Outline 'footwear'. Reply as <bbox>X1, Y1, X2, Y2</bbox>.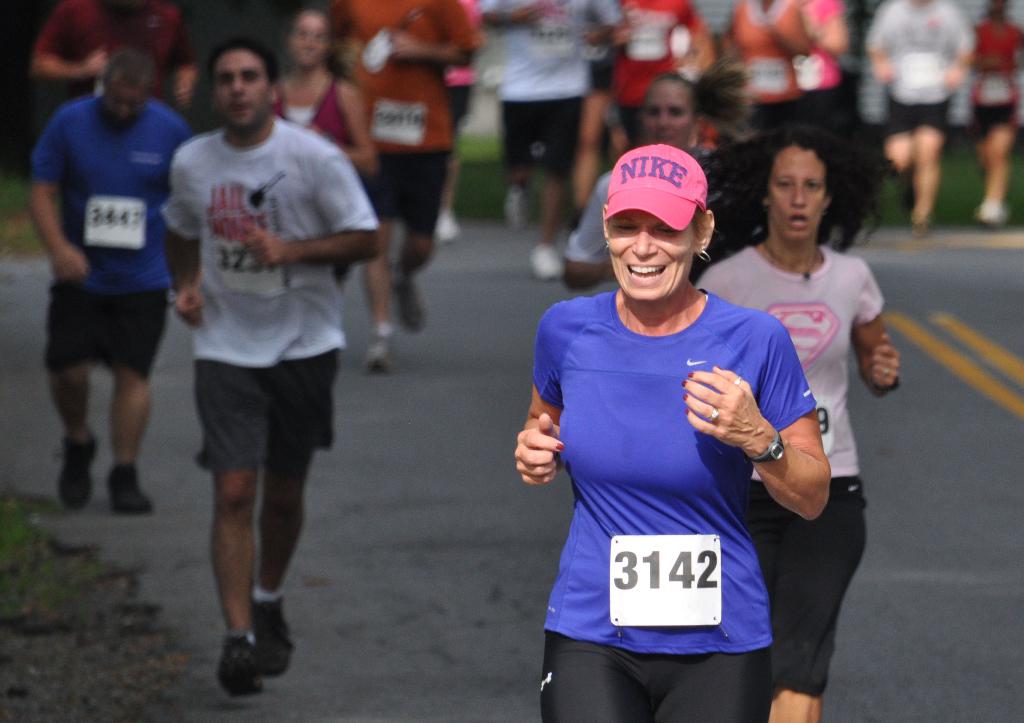
<bbox>210, 622, 285, 703</bbox>.
